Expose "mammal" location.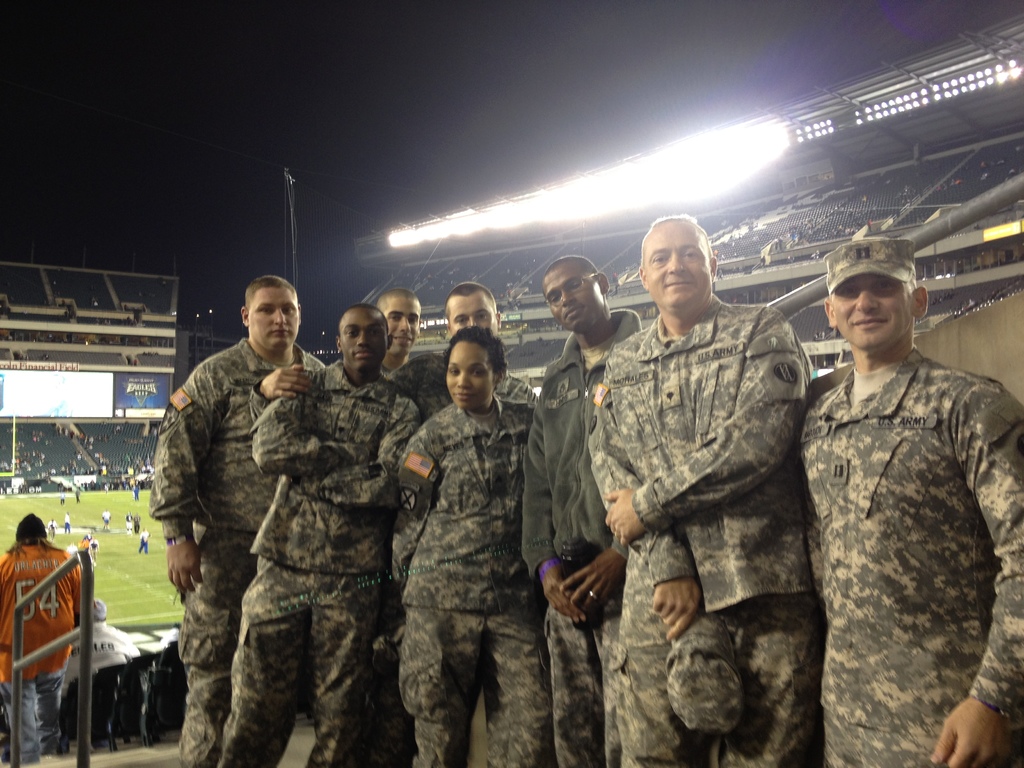
Exposed at [84, 529, 91, 543].
